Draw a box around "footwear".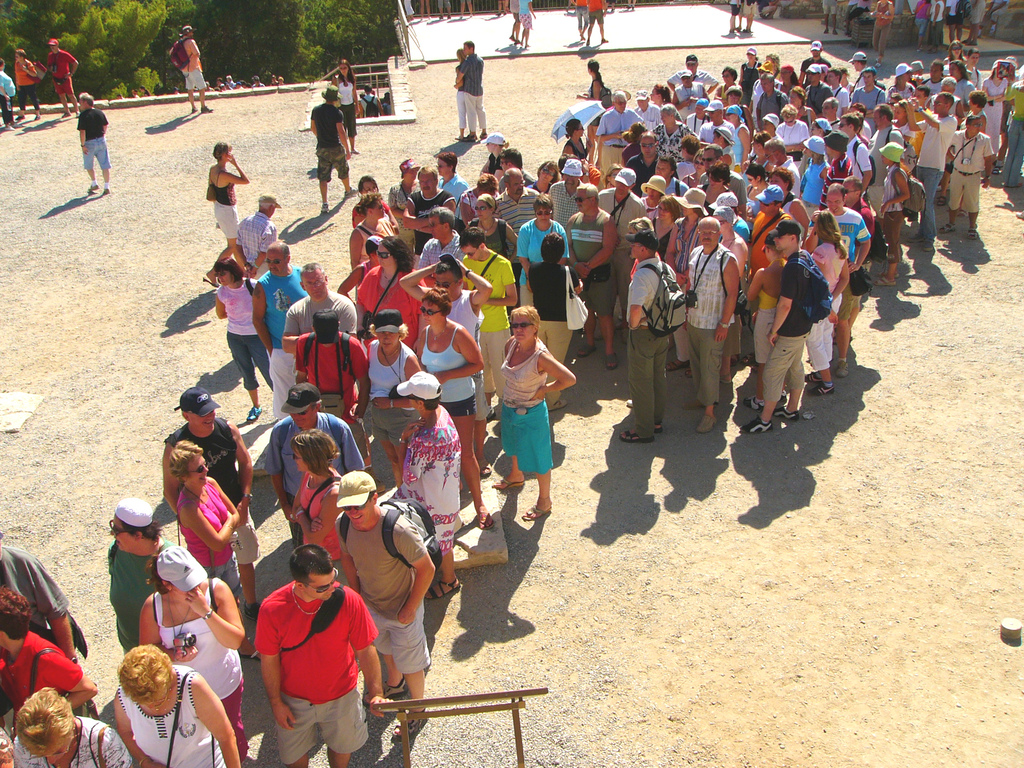
<box>342,184,360,198</box>.
